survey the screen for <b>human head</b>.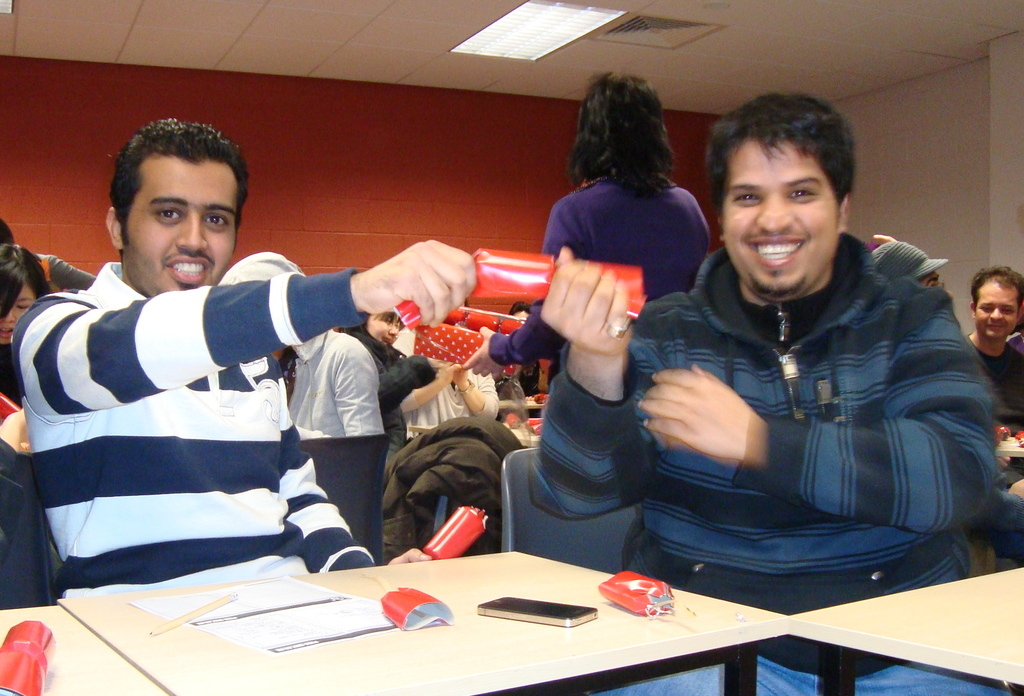
Survey found: (107, 111, 250, 282).
